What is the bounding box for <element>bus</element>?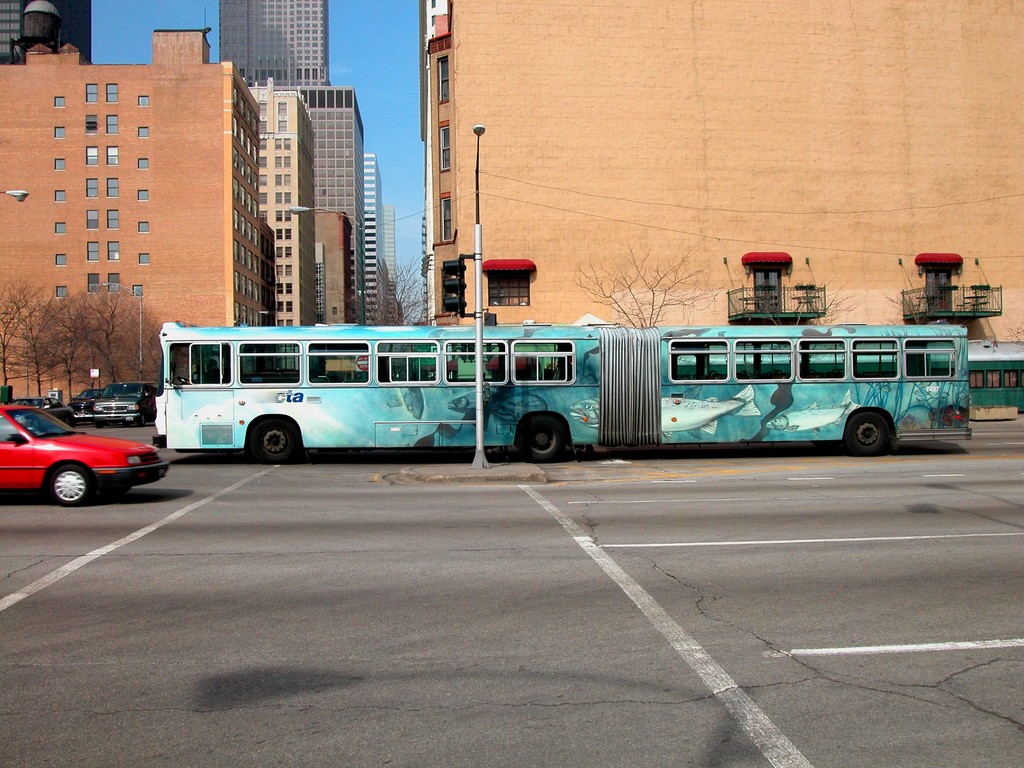
149, 319, 972, 467.
